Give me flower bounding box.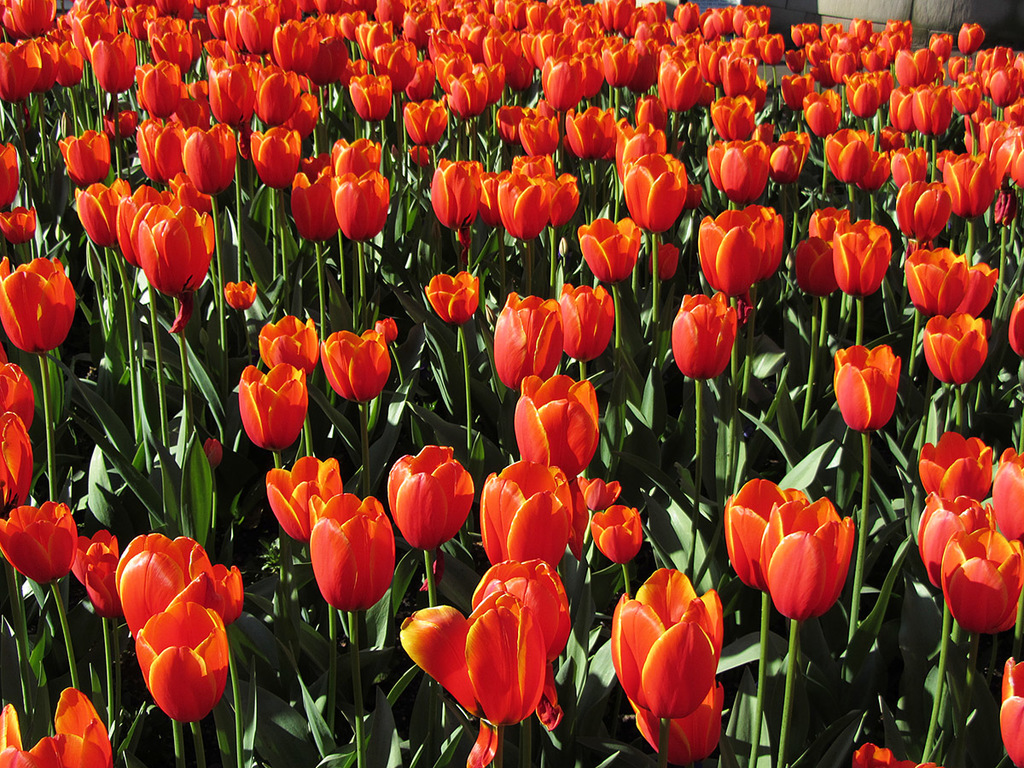
rect(469, 552, 569, 733).
